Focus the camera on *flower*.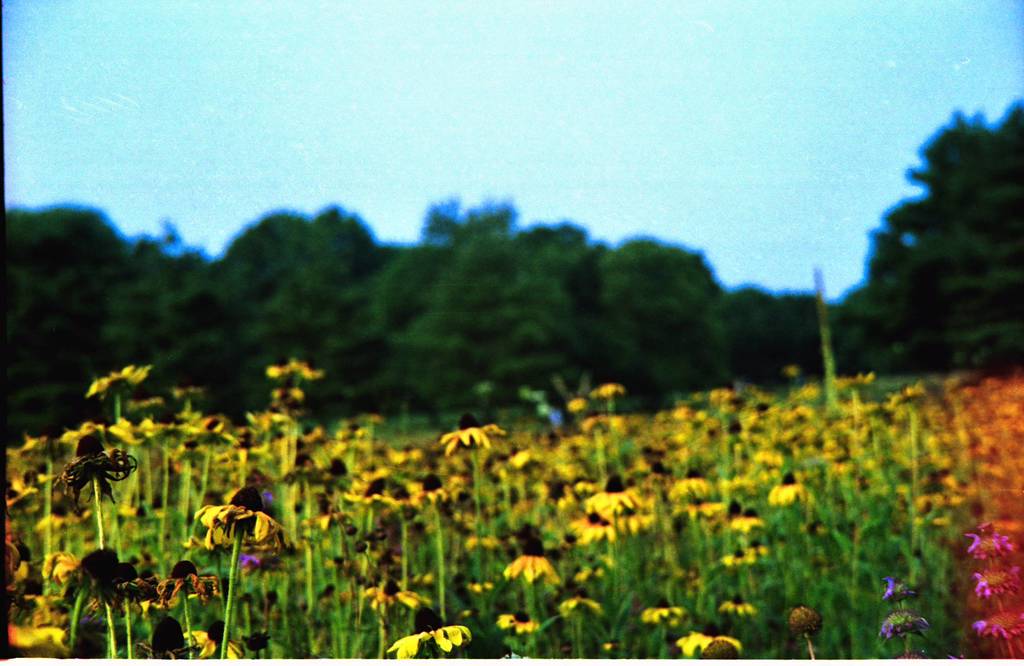
Focus region: <box>188,488,263,561</box>.
